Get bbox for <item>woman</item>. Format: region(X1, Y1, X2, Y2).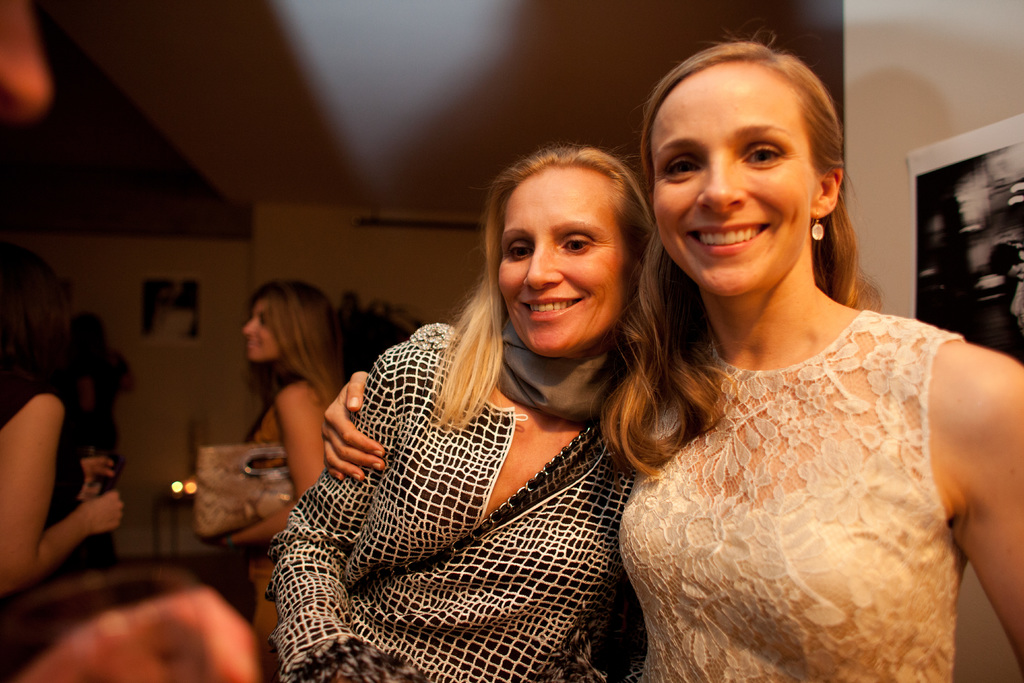
region(228, 277, 355, 544).
